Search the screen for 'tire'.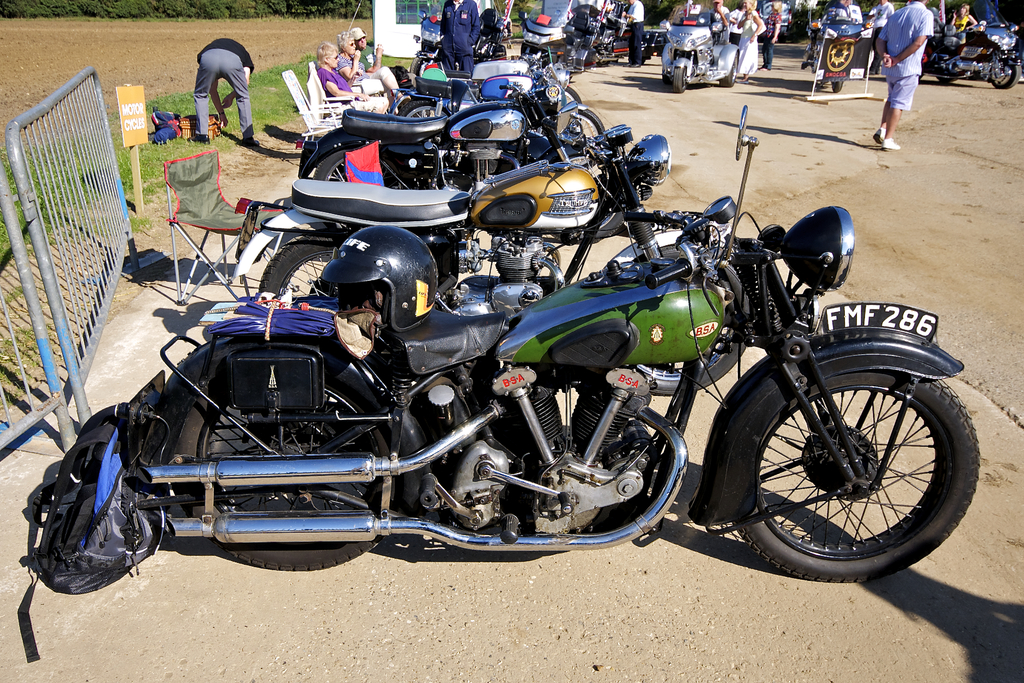
Found at locate(411, 56, 428, 76).
